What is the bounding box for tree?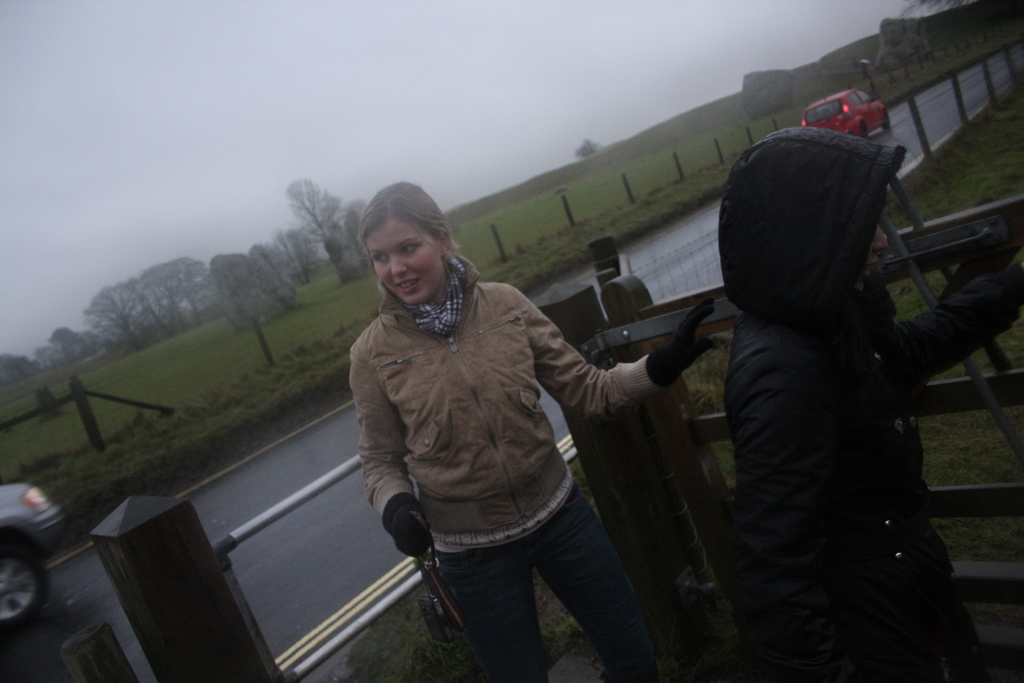
crop(274, 220, 326, 274).
